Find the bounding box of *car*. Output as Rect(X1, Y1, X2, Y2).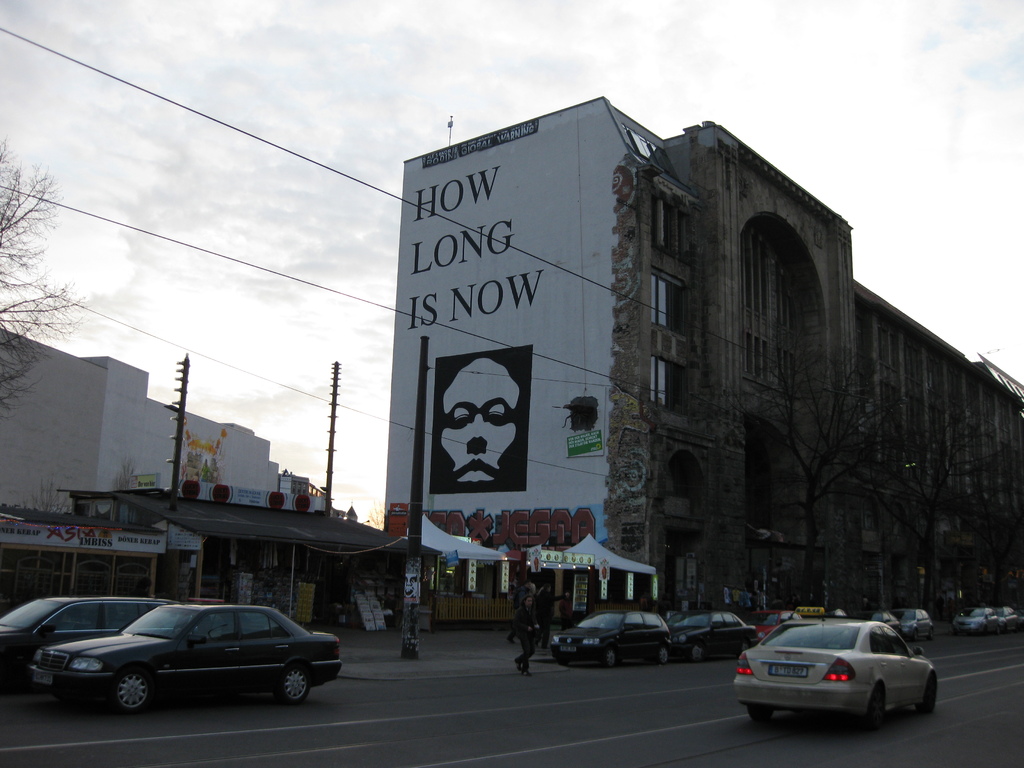
Rect(734, 616, 935, 728).
